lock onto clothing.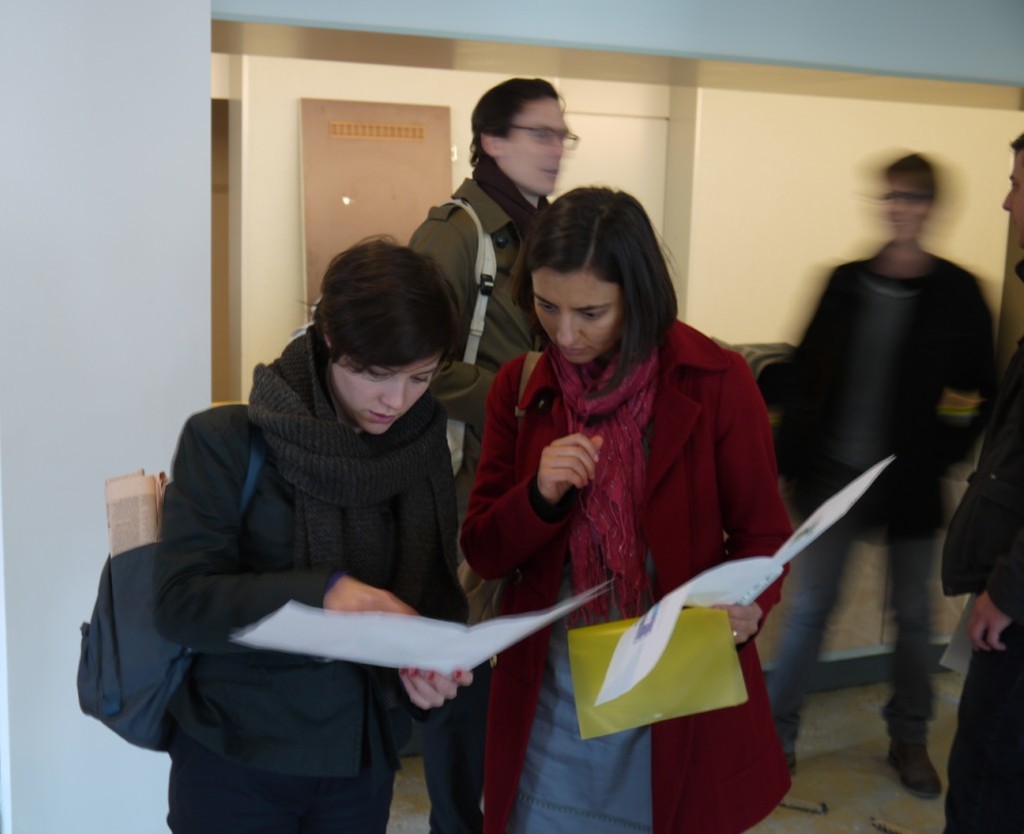
Locked: BBox(767, 238, 996, 765).
